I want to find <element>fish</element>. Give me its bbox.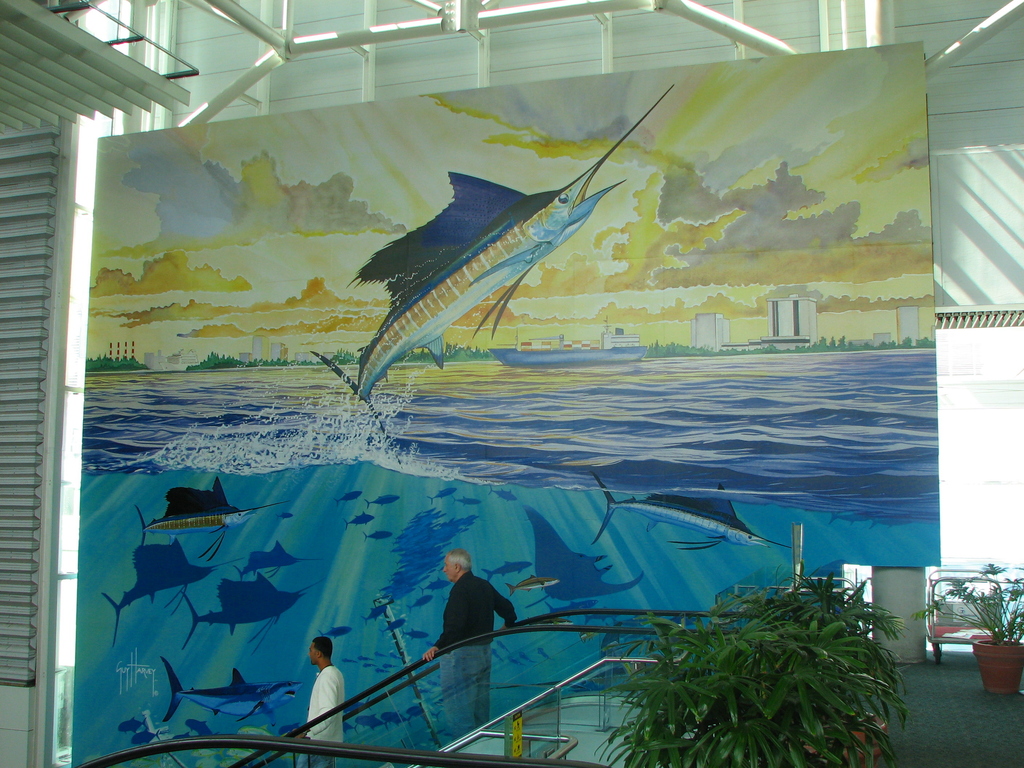
(left=108, top=536, right=241, bottom=655).
